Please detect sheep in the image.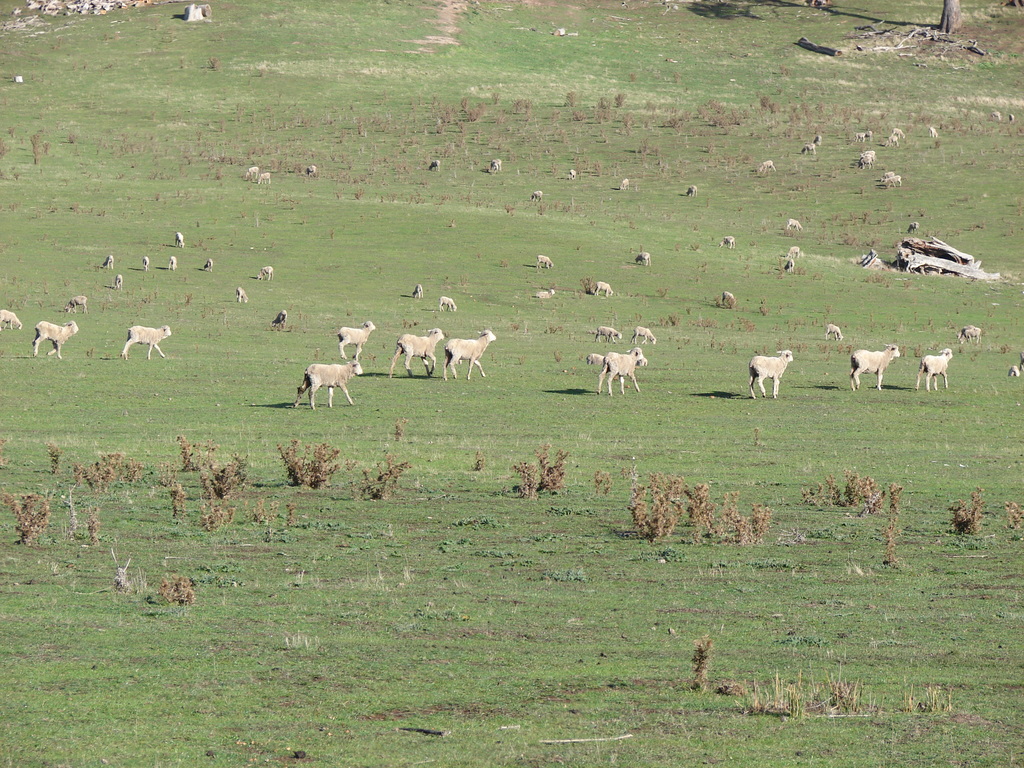
[568, 168, 575, 179].
